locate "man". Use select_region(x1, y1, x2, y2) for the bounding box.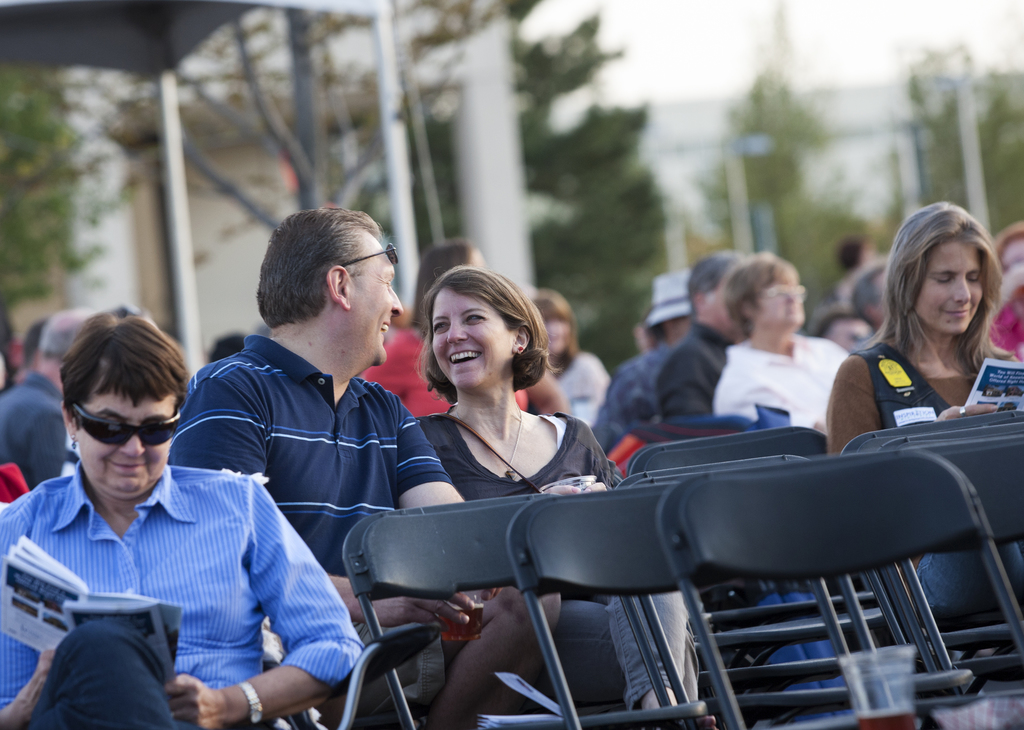
select_region(0, 303, 97, 481).
